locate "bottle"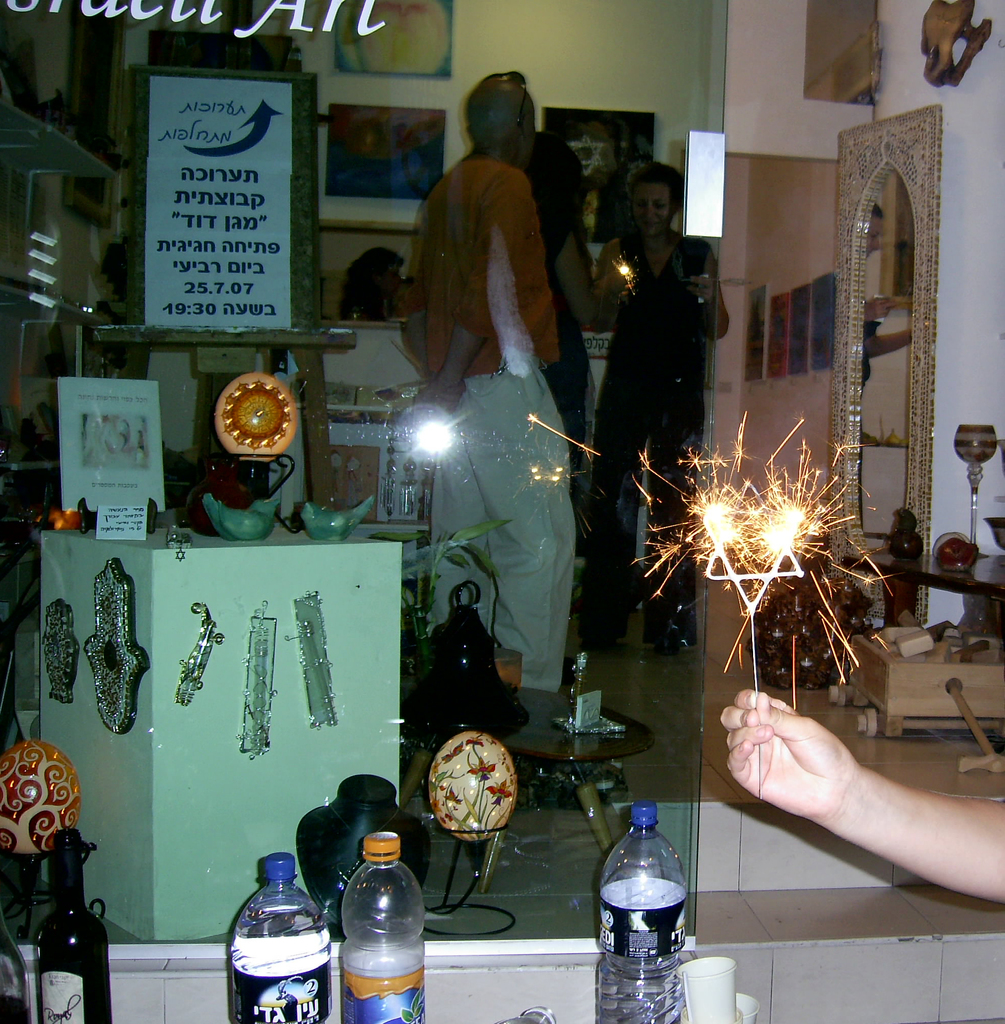
<region>223, 859, 328, 1023</region>
